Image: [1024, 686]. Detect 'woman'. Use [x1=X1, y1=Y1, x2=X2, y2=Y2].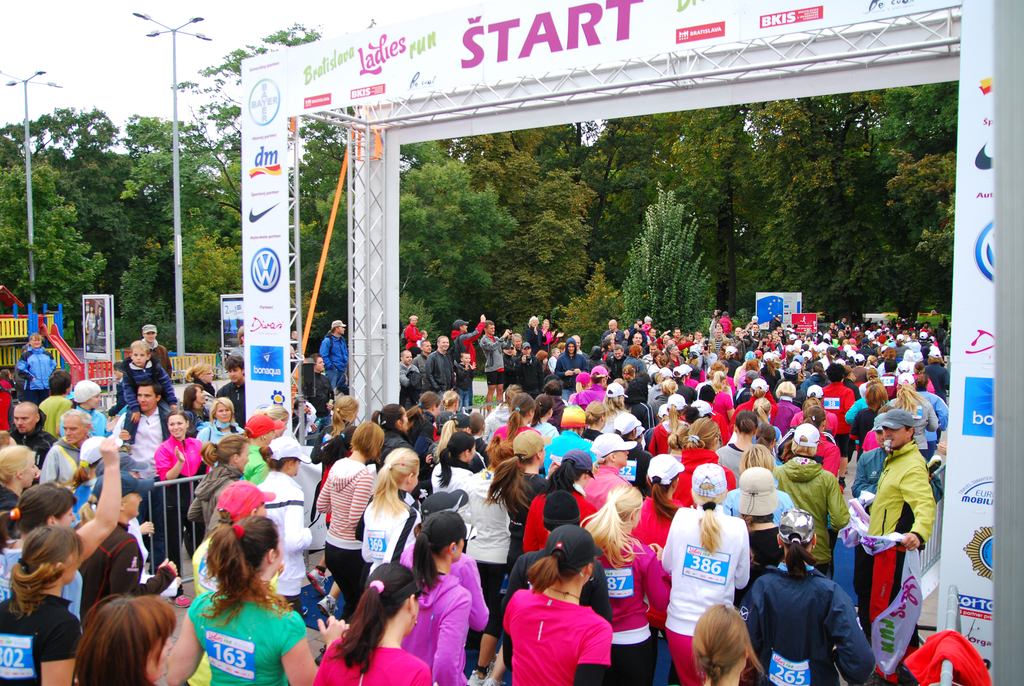
[x1=533, y1=396, x2=559, y2=437].
